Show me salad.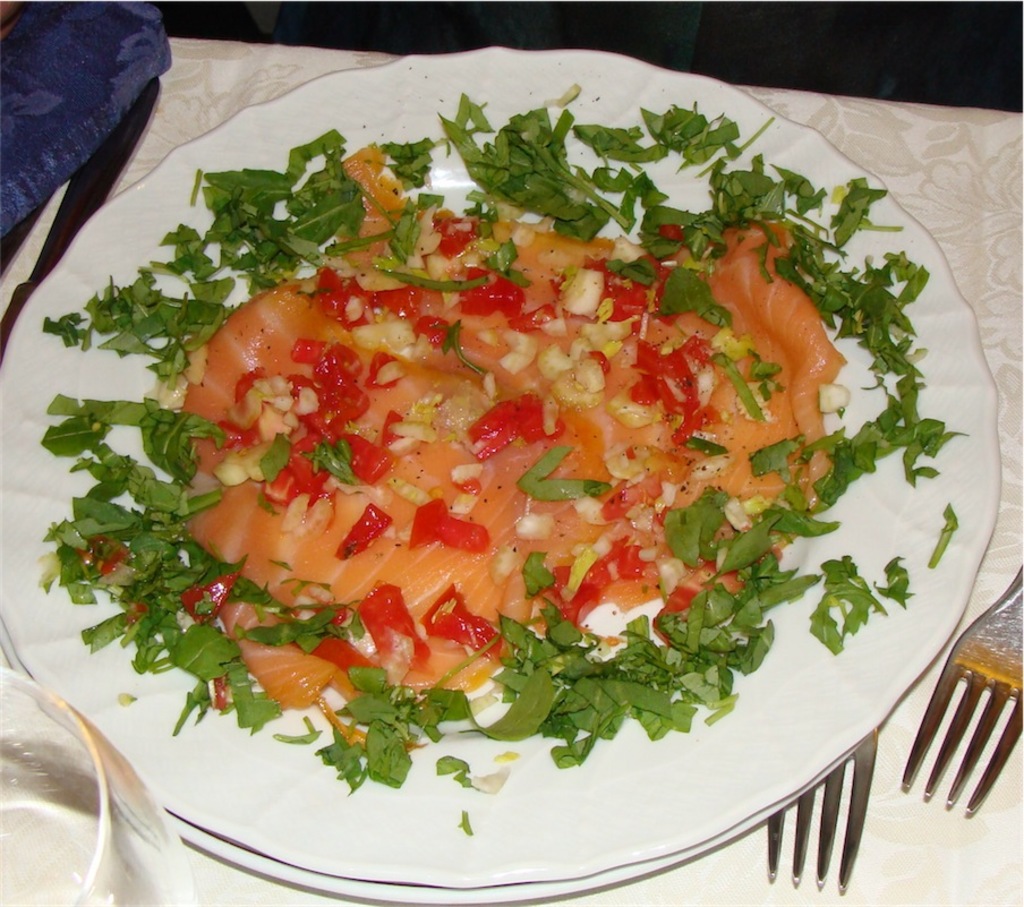
salad is here: bbox=[19, 82, 957, 827].
